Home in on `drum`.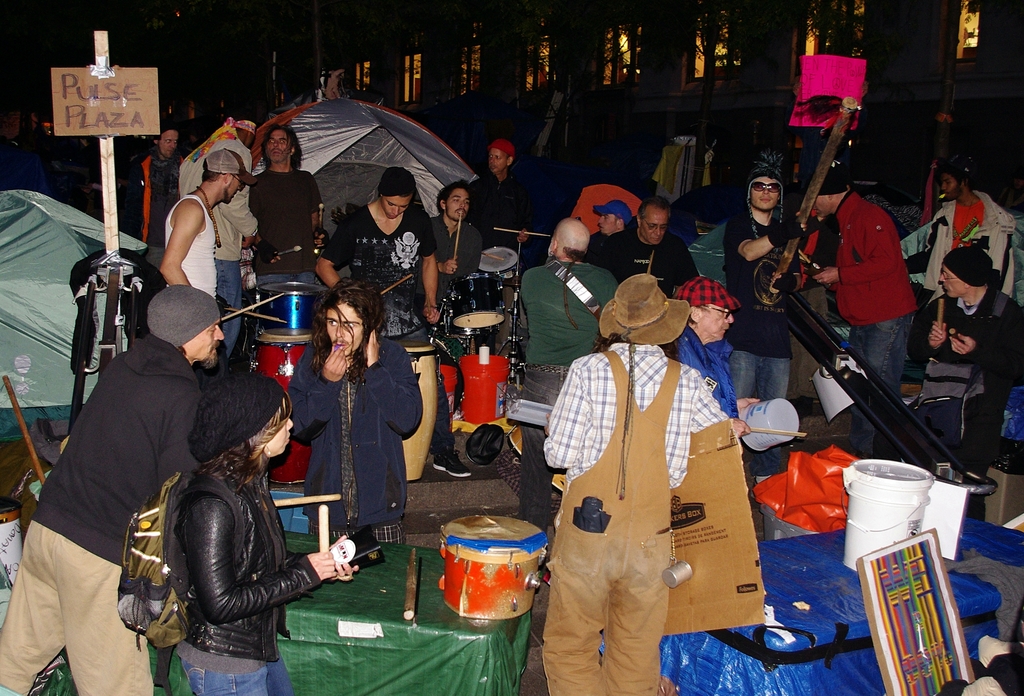
Homed in at <region>450, 270, 504, 331</region>.
